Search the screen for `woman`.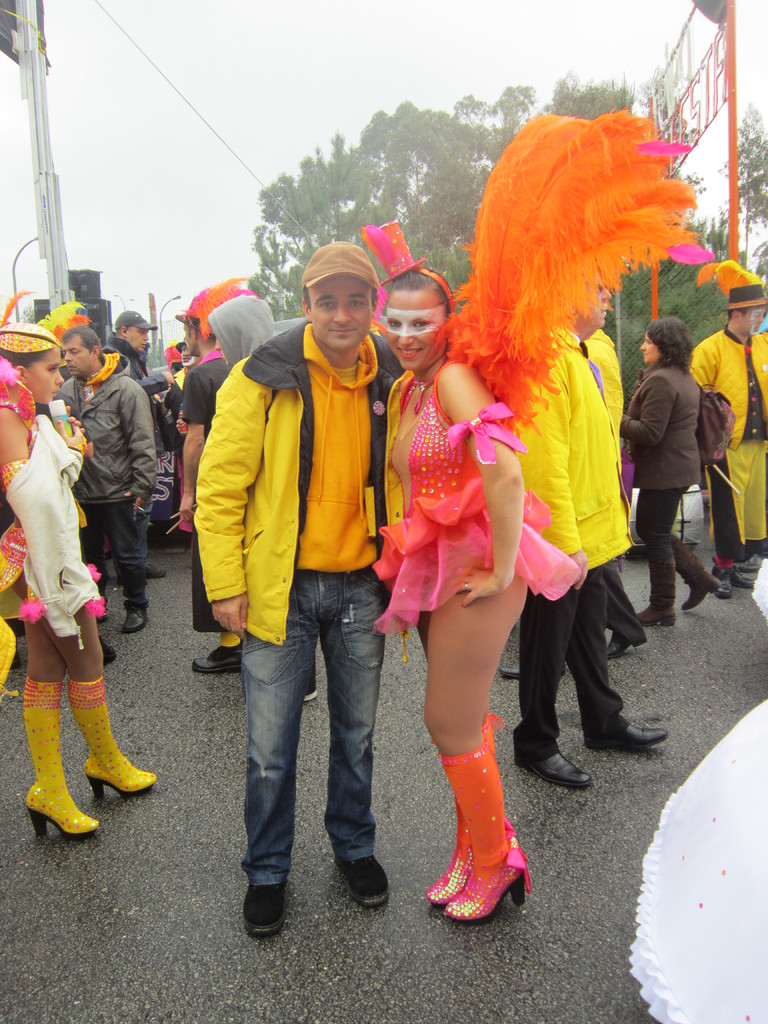
Found at 0 307 145 844.
